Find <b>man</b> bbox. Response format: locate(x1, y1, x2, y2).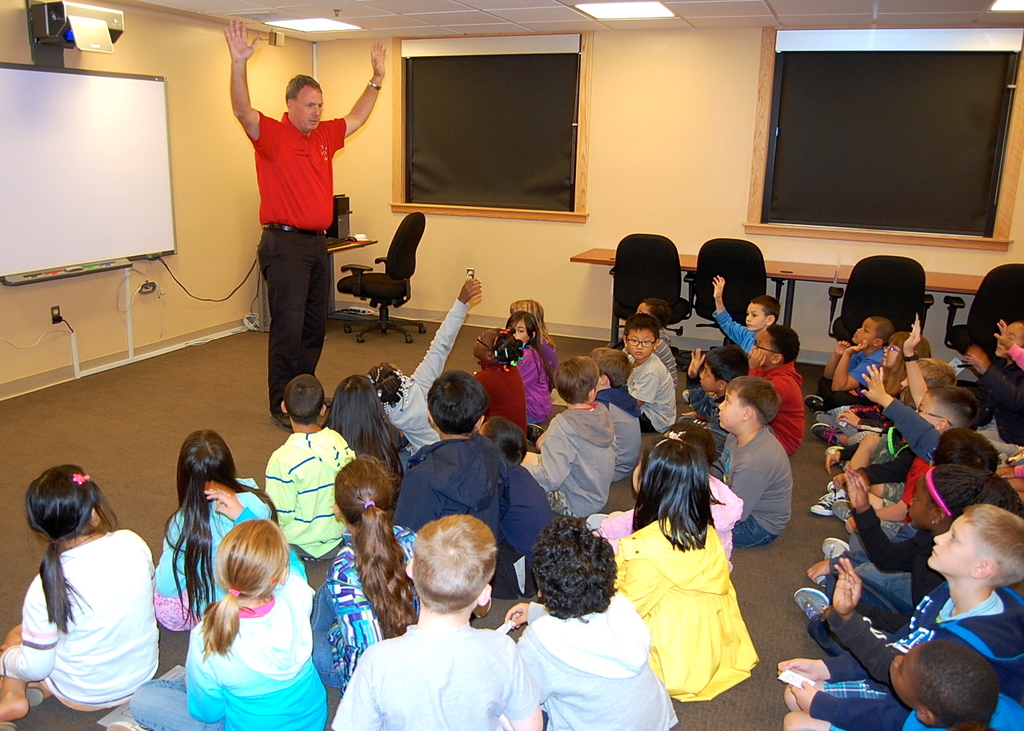
locate(213, 31, 390, 425).
